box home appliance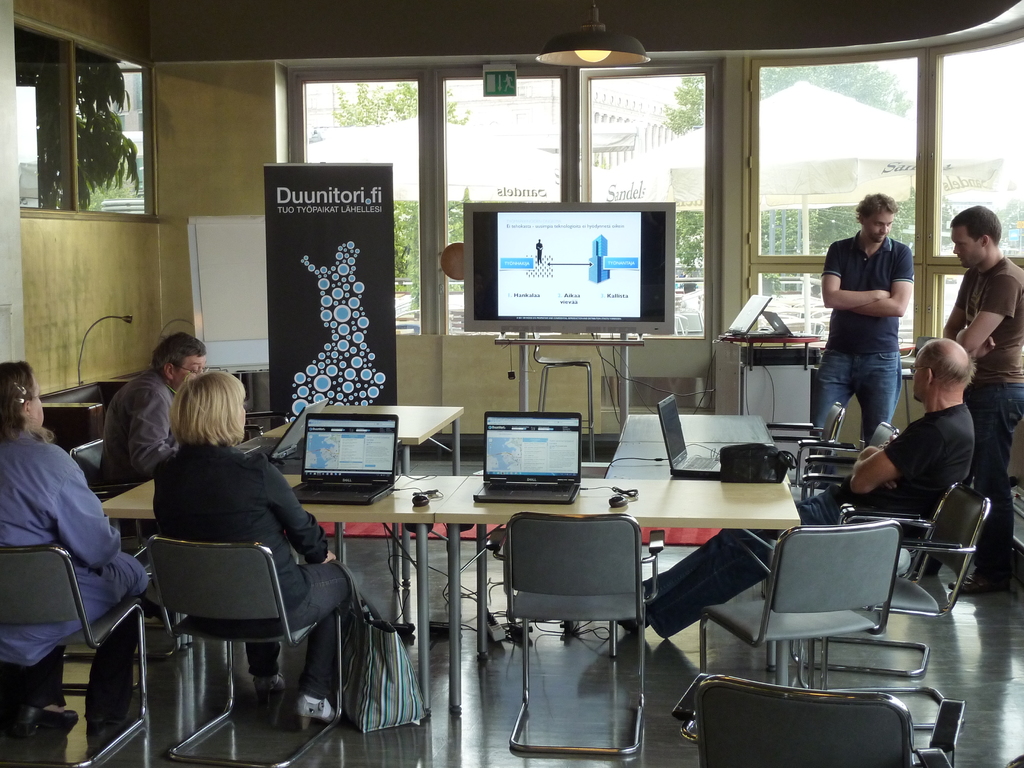
607:494:628:513
